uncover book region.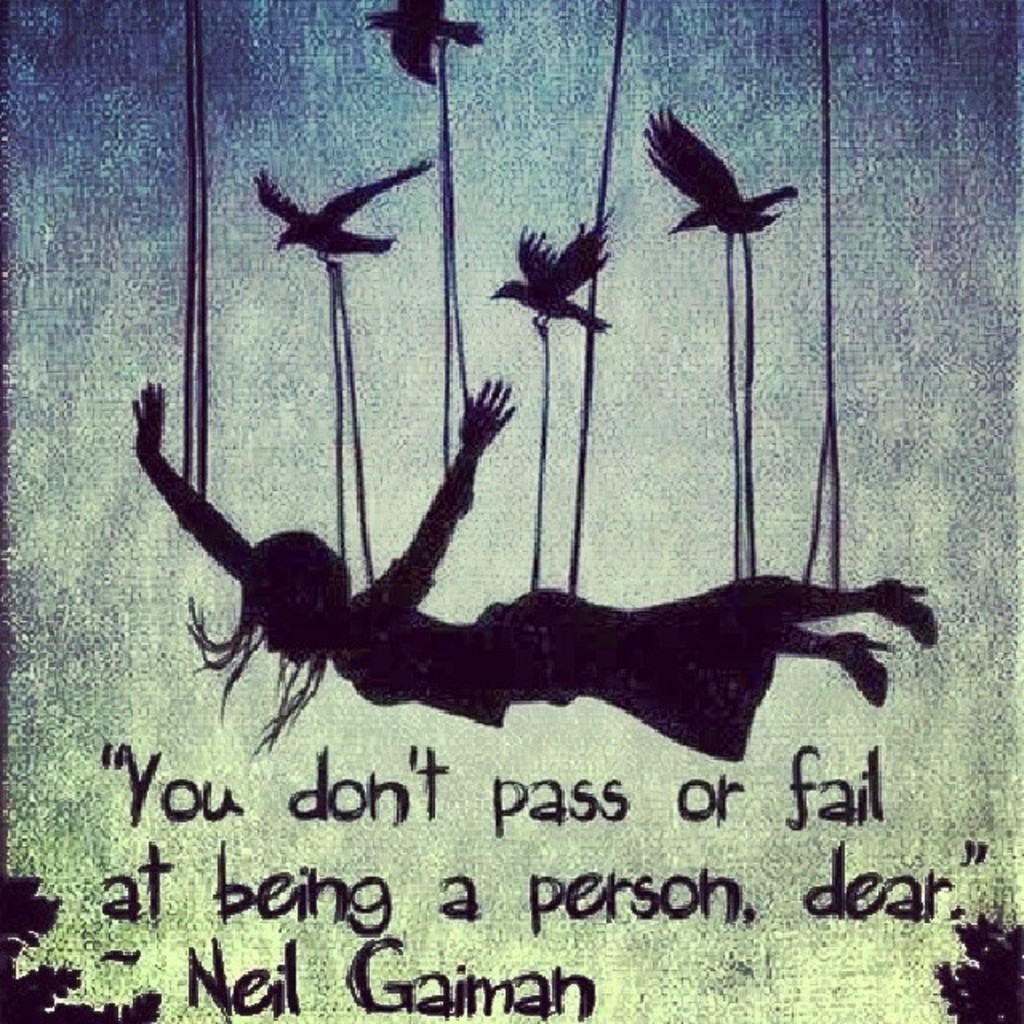
Uncovered: bbox=[0, 0, 1022, 1022].
